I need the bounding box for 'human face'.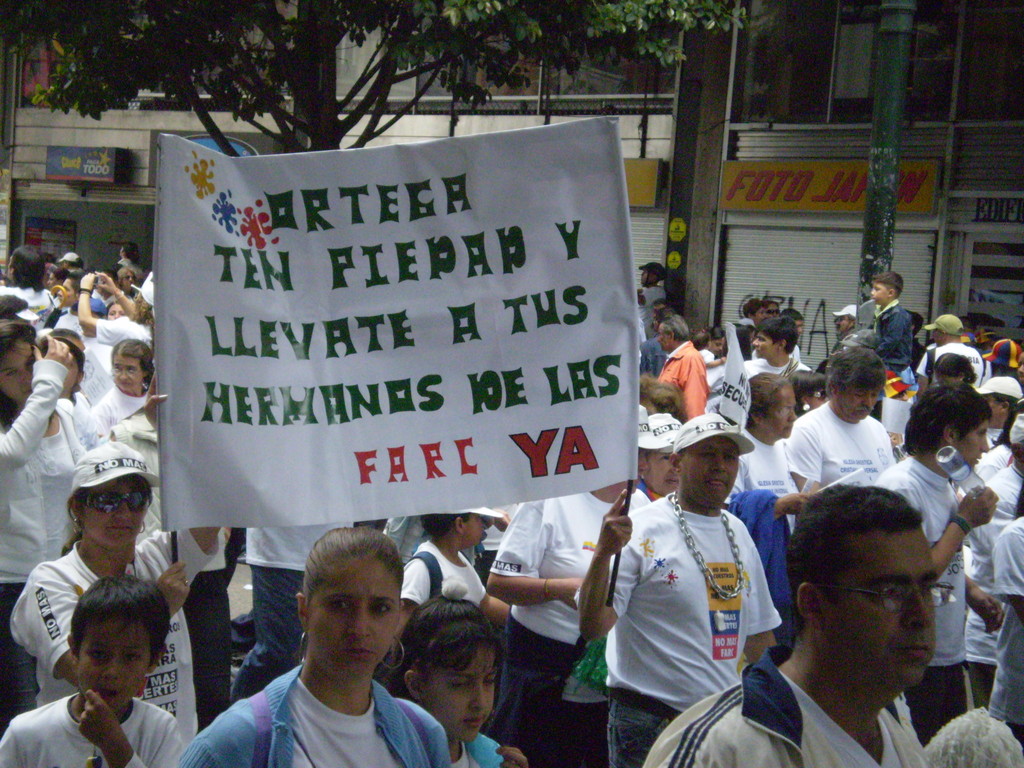
Here it is: box(467, 514, 488, 544).
